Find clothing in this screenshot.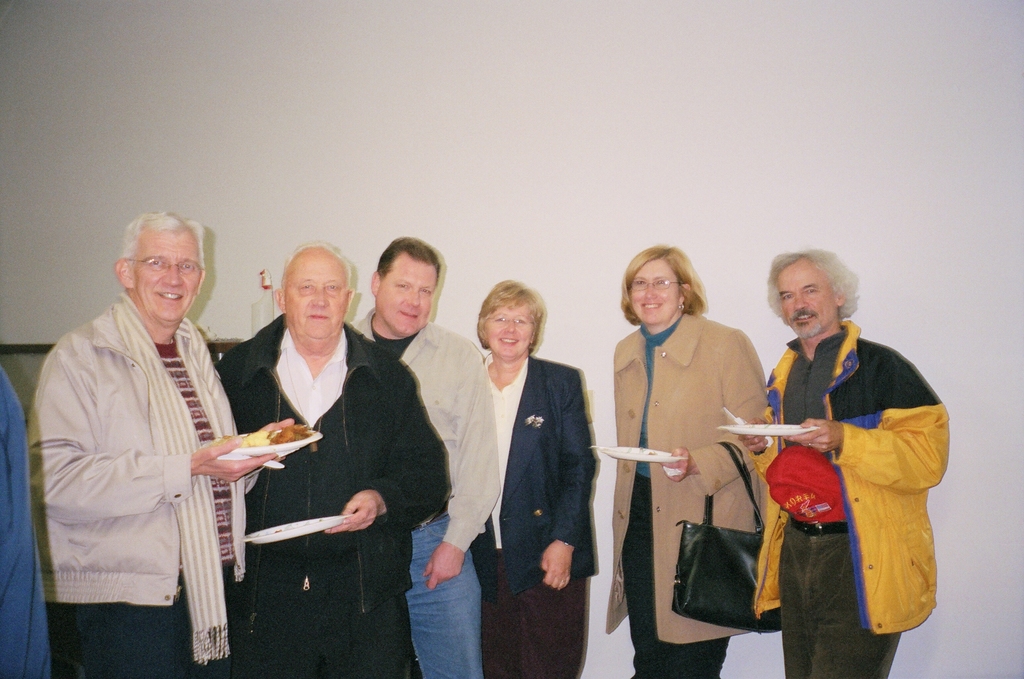
The bounding box for clothing is box(615, 332, 757, 678).
